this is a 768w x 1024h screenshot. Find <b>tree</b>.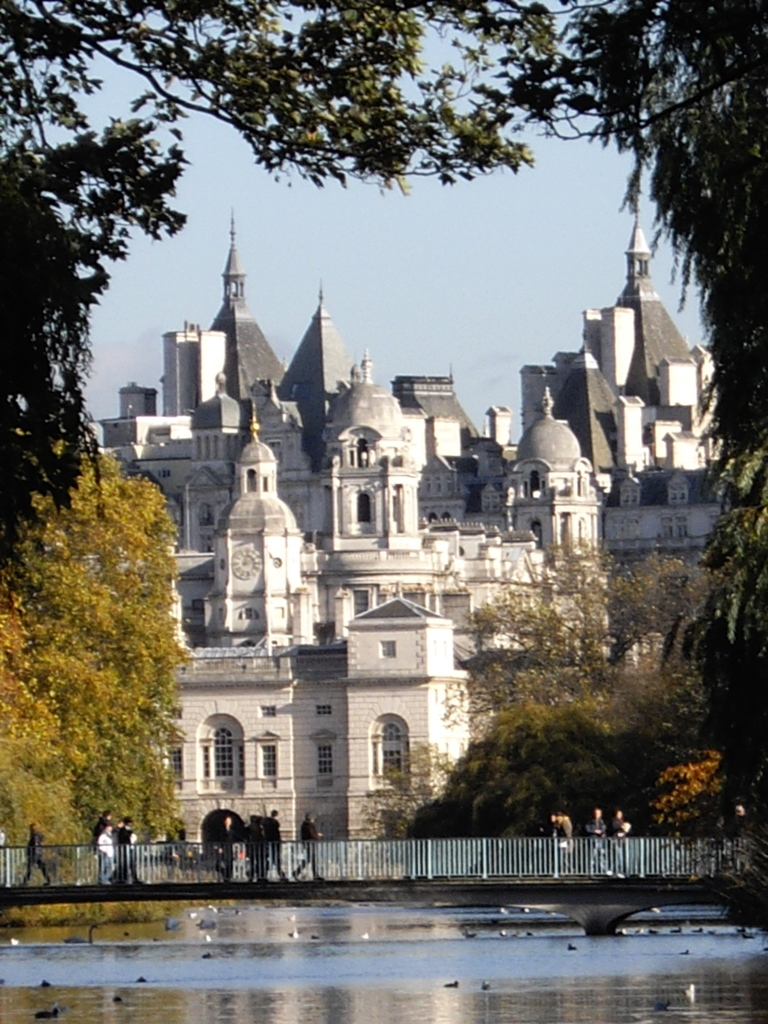
Bounding box: locate(0, 433, 192, 888).
